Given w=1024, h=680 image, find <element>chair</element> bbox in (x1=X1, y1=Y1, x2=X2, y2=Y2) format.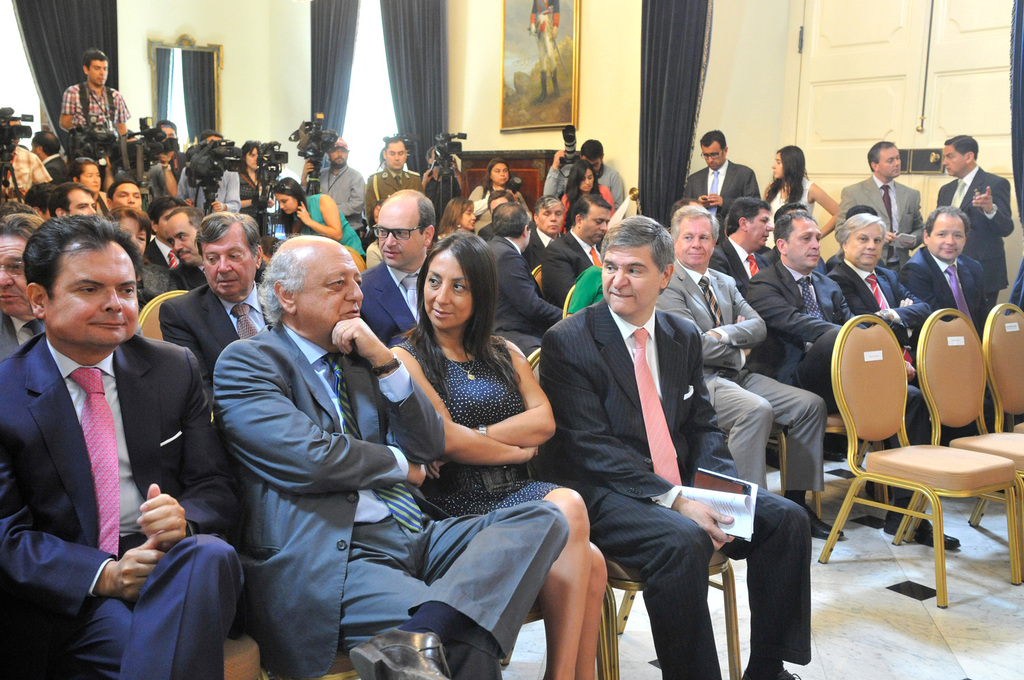
(x1=139, y1=287, x2=193, y2=345).
